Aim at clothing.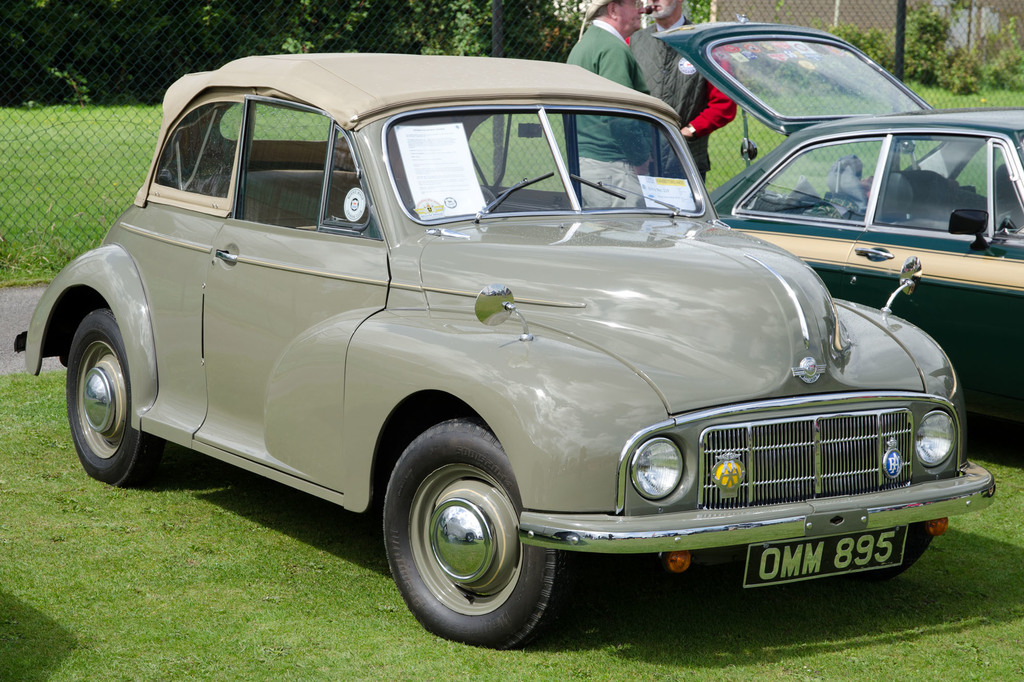
Aimed at (623, 21, 740, 207).
